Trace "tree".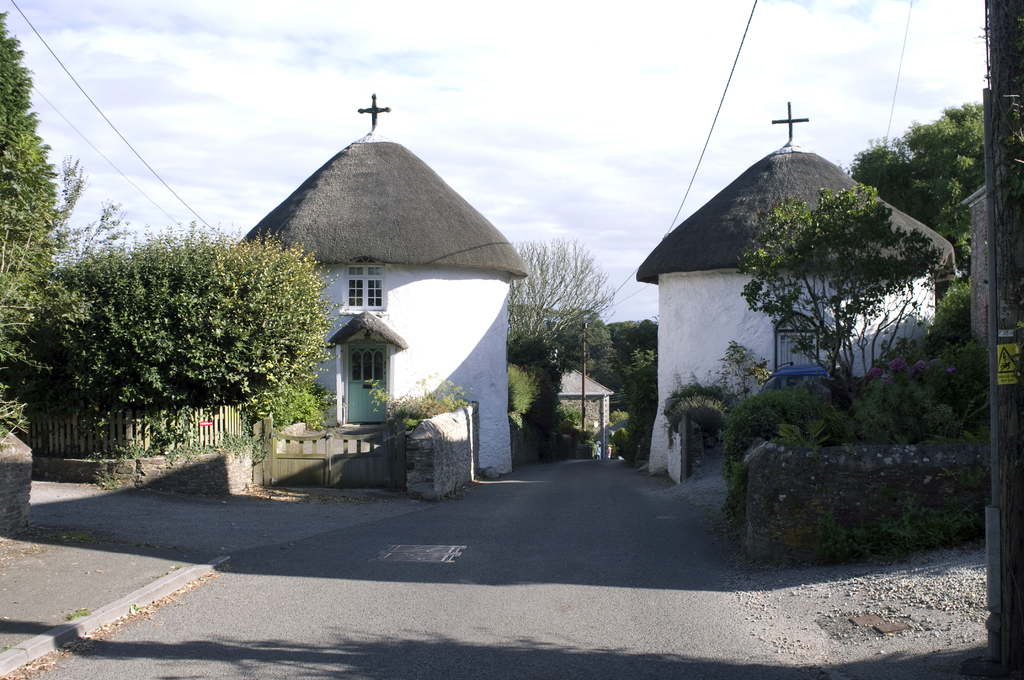
Traced to select_region(735, 188, 945, 404).
